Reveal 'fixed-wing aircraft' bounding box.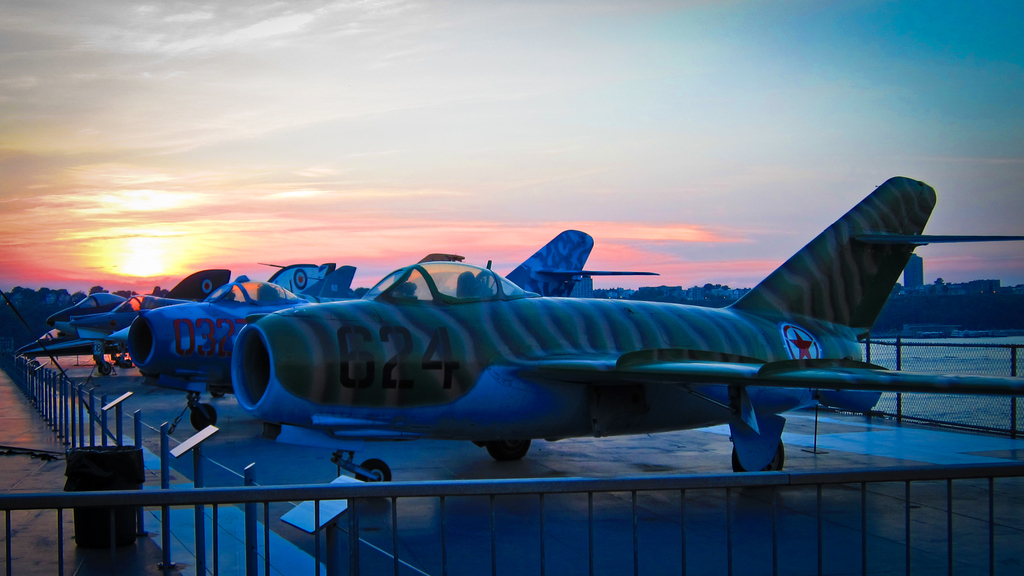
Revealed: left=227, top=173, right=1023, bottom=493.
